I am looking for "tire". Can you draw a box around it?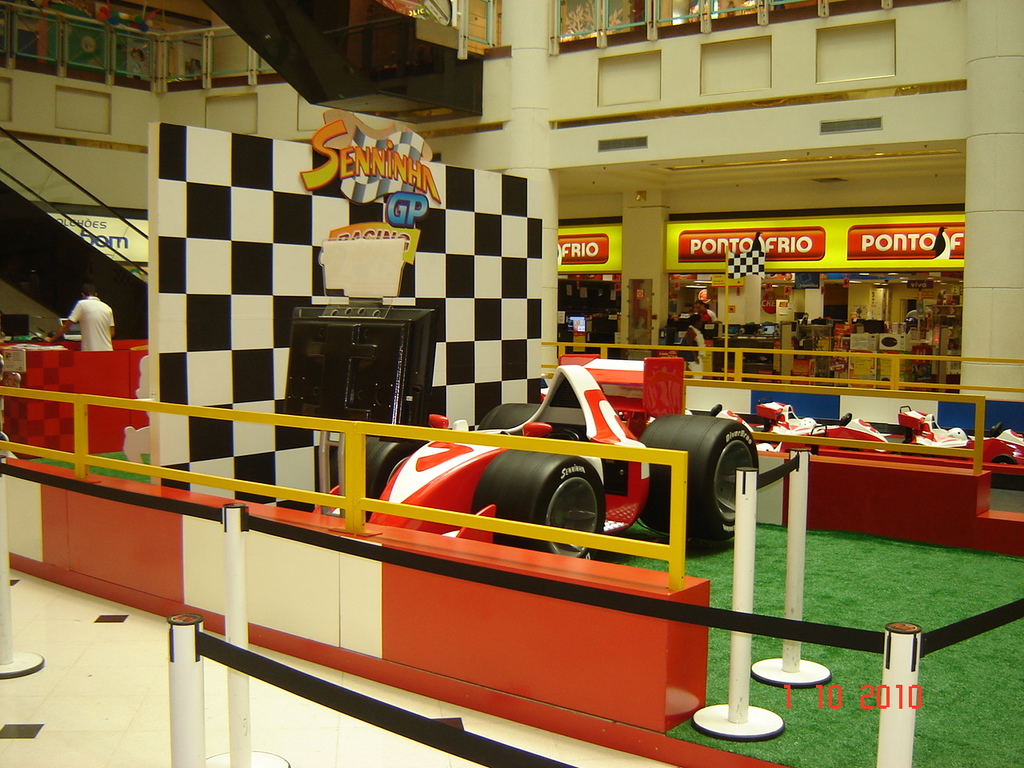
Sure, the bounding box is x1=478, y1=400, x2=542, y2=428.
